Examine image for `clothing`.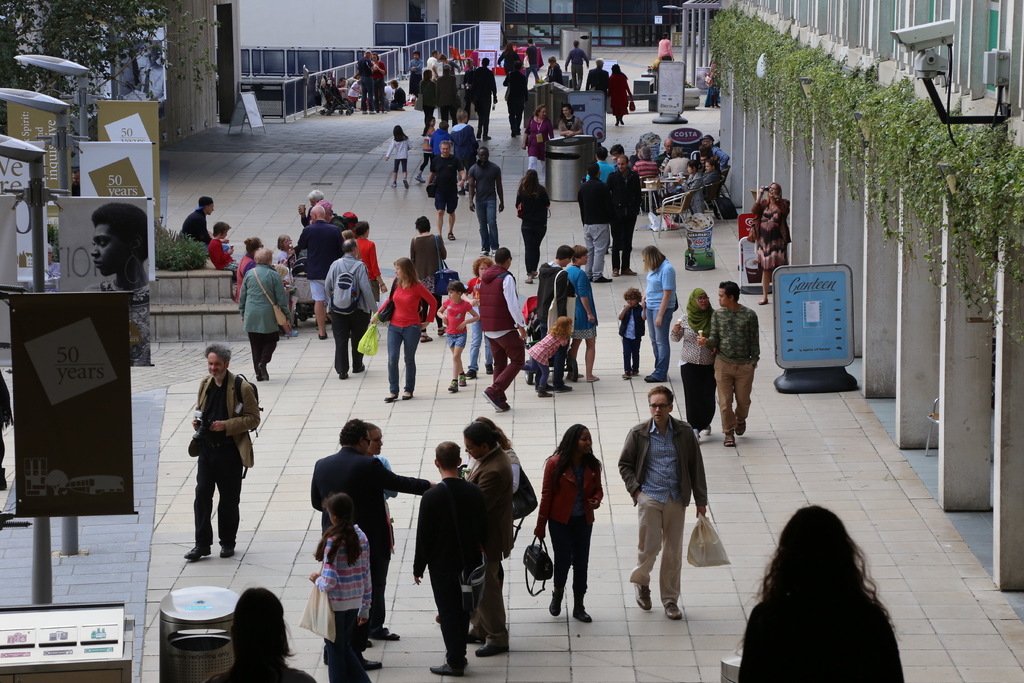
Examination result: BBox(452, 120, 479, 169).
